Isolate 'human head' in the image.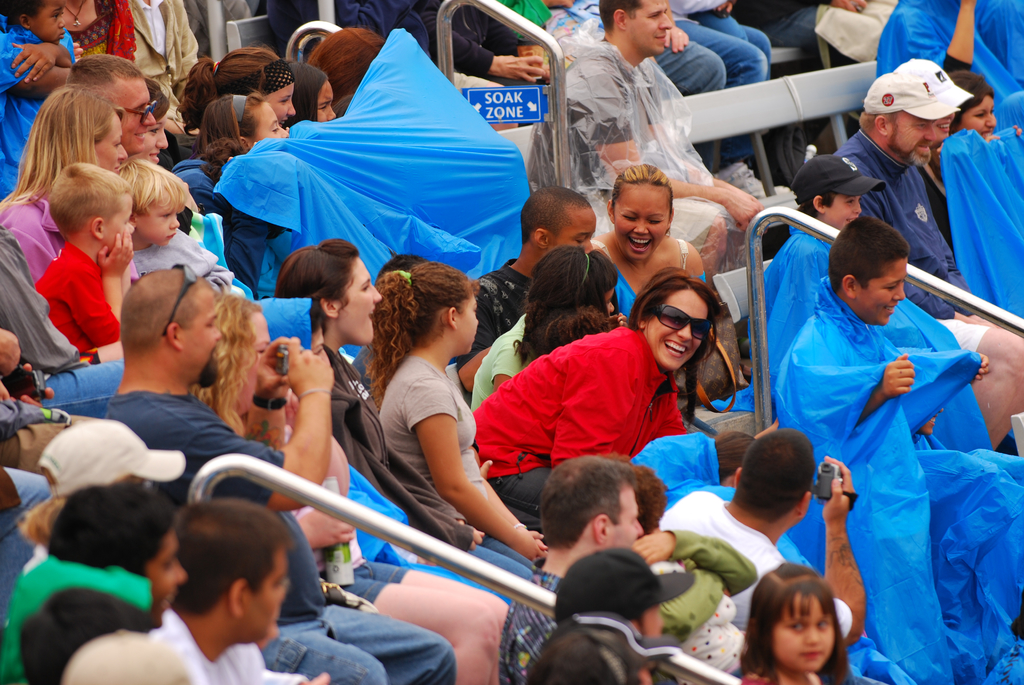
Isolated region: <box>176,500,287,643</box>.
